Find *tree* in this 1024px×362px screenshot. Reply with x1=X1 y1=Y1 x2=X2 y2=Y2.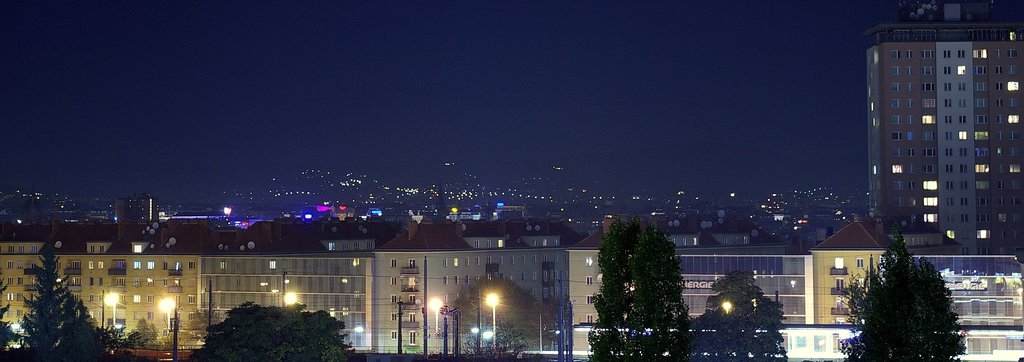
x1=853 y1=233 x2=969 y2=354.
